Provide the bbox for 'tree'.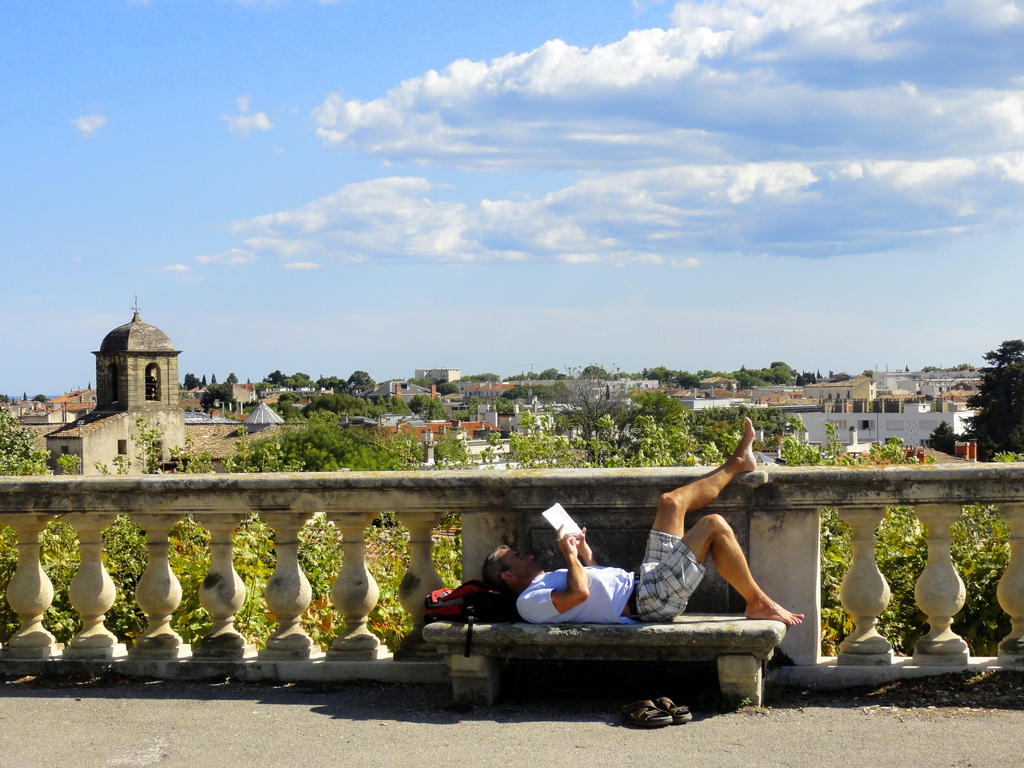
x1=361 y1=393 x2=387 y2=405.
